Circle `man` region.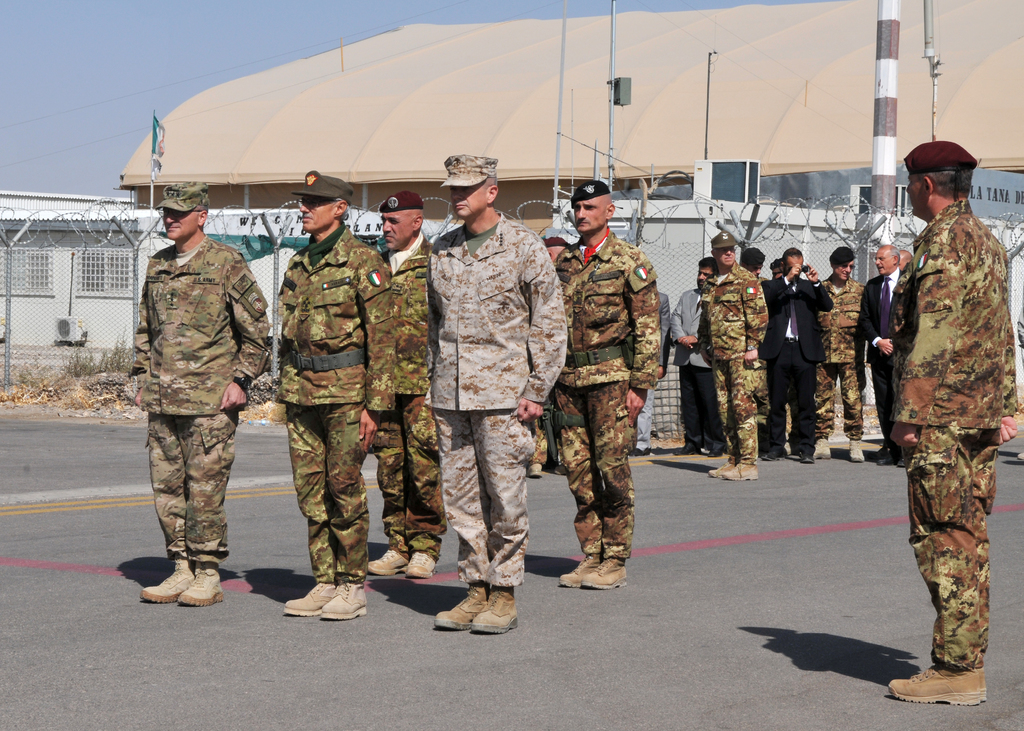
Region: x1=884, y1=140, x2=1016, y2=712.
